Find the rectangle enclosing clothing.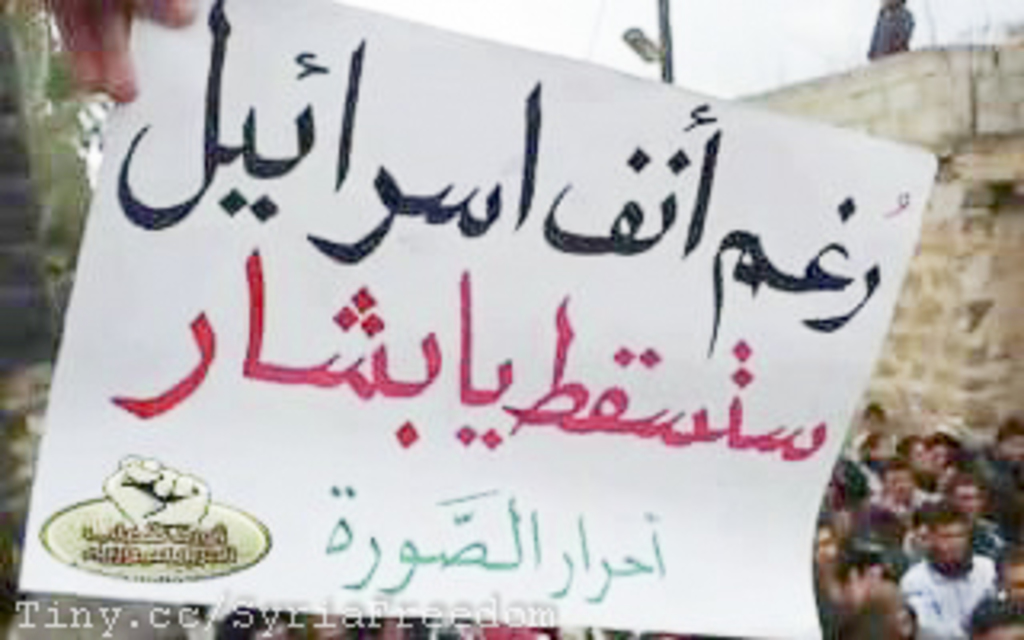
box=[899, 554, 1005, 637].
